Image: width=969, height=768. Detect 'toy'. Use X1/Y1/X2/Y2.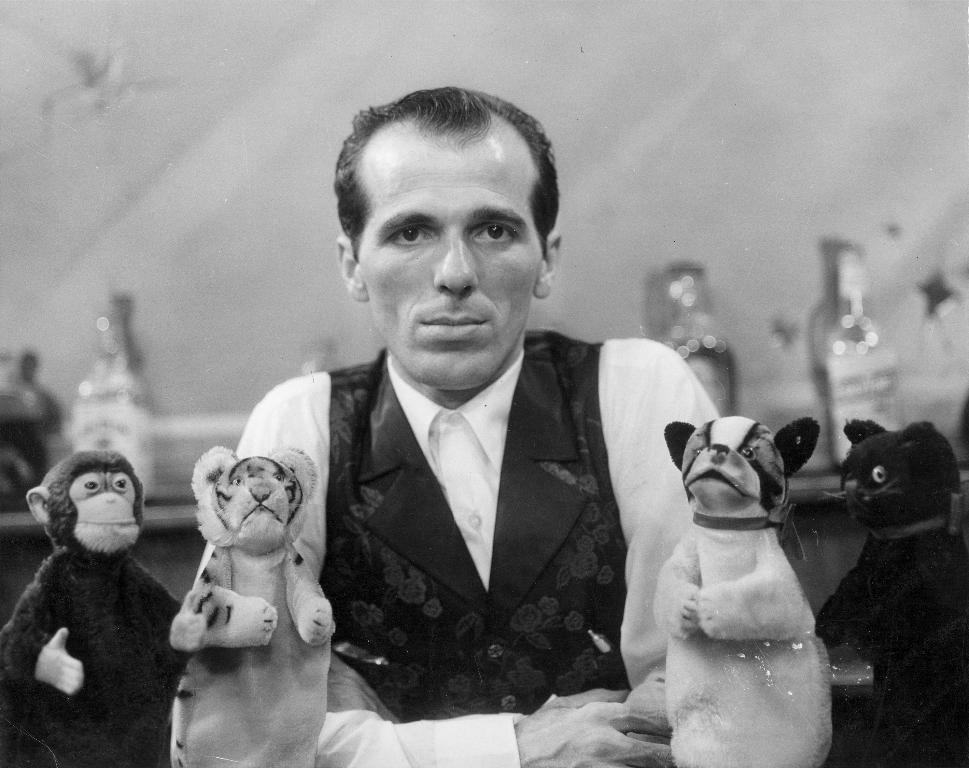
674/415/842/767.
